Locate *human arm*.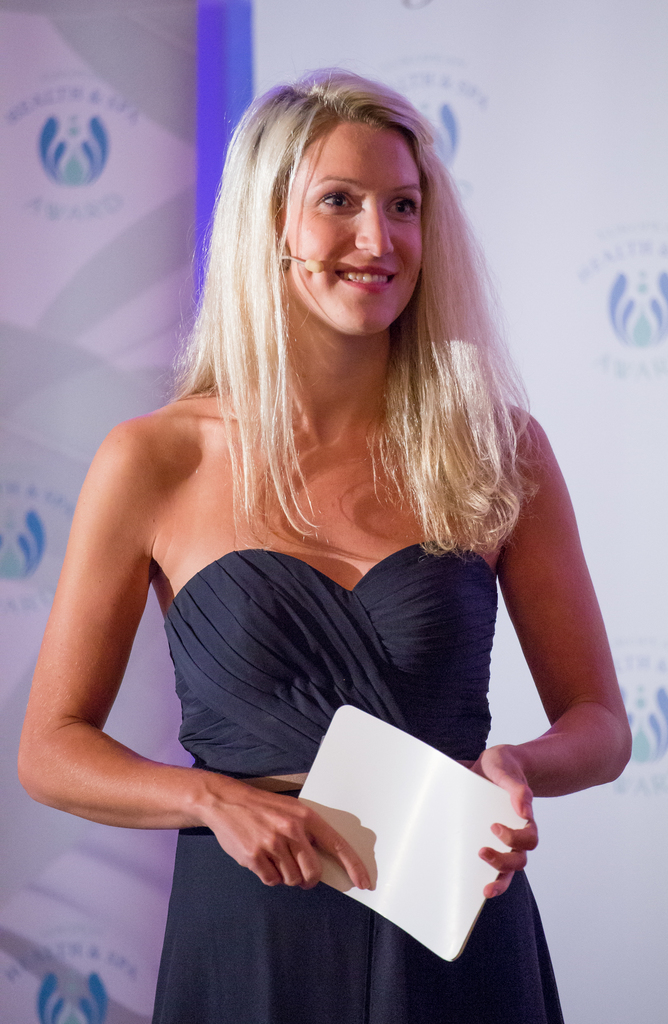
Bounding box: 19:468:305:898.
